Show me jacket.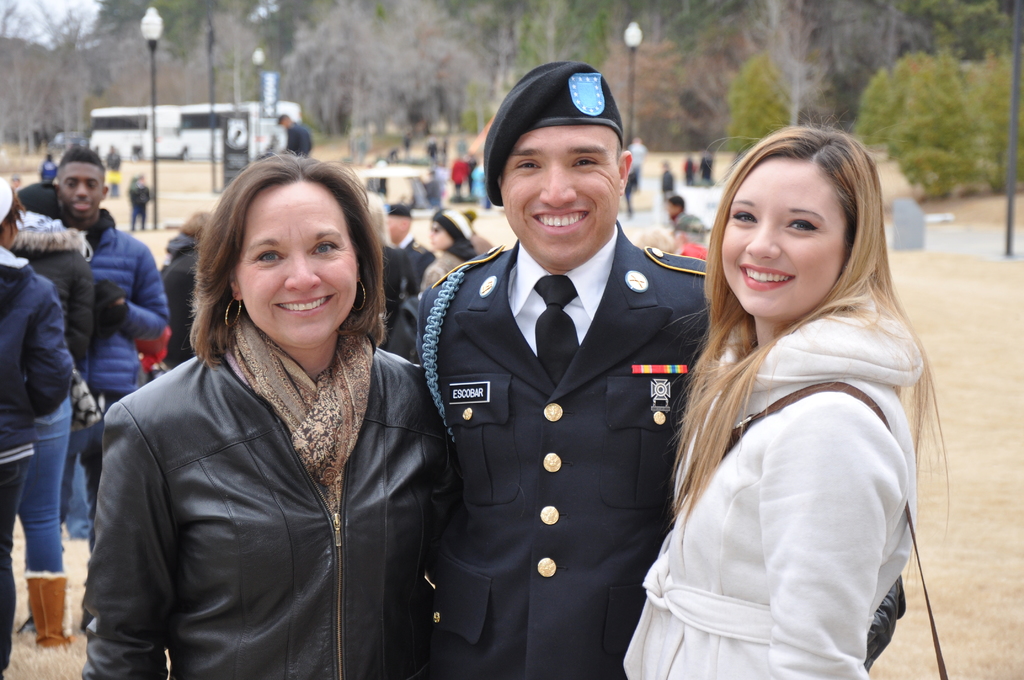
jacket is here: (x1=11, y1=229, x2=129, y2=366).
